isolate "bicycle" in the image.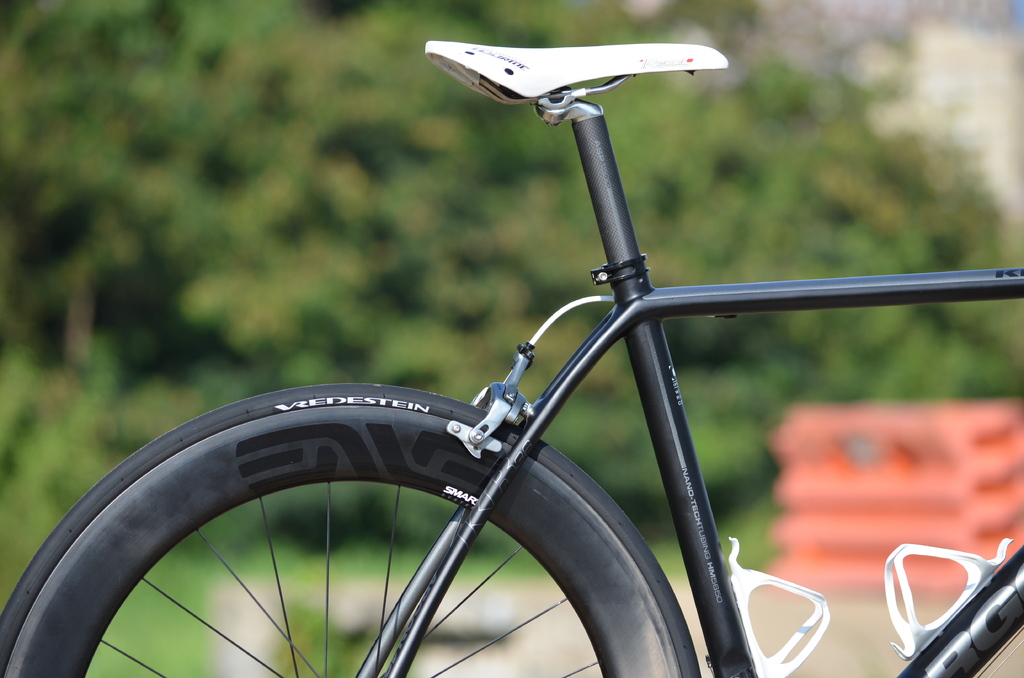
Isolated region: {"left": 1, "top": 40, "right": 1023, "bottom": 677}.
